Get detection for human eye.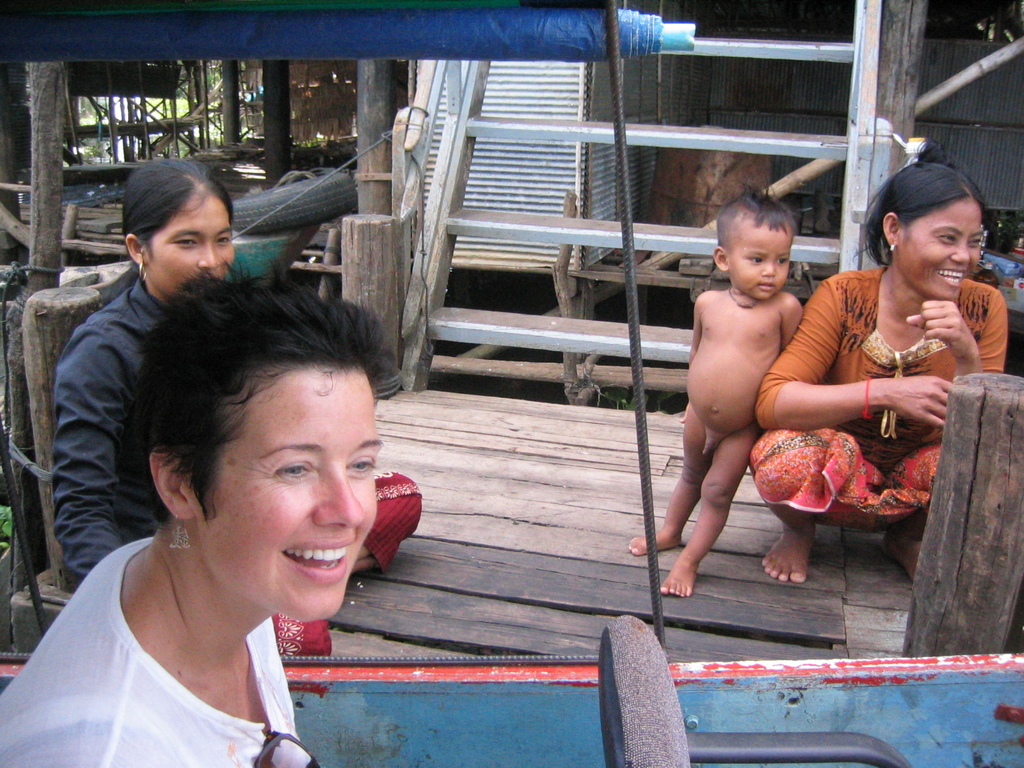
Detection: locate(774, 257, 790, 266).
